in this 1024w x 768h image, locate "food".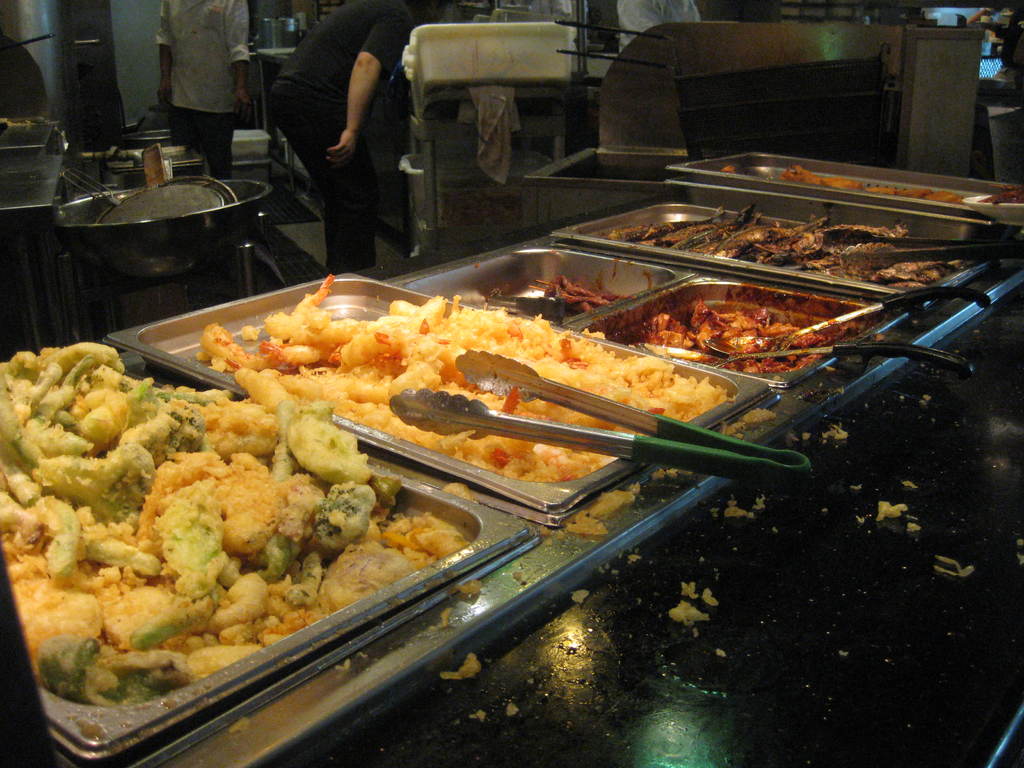
Bounding box: (x1=442, y1=480, x2=480, y2=506).
